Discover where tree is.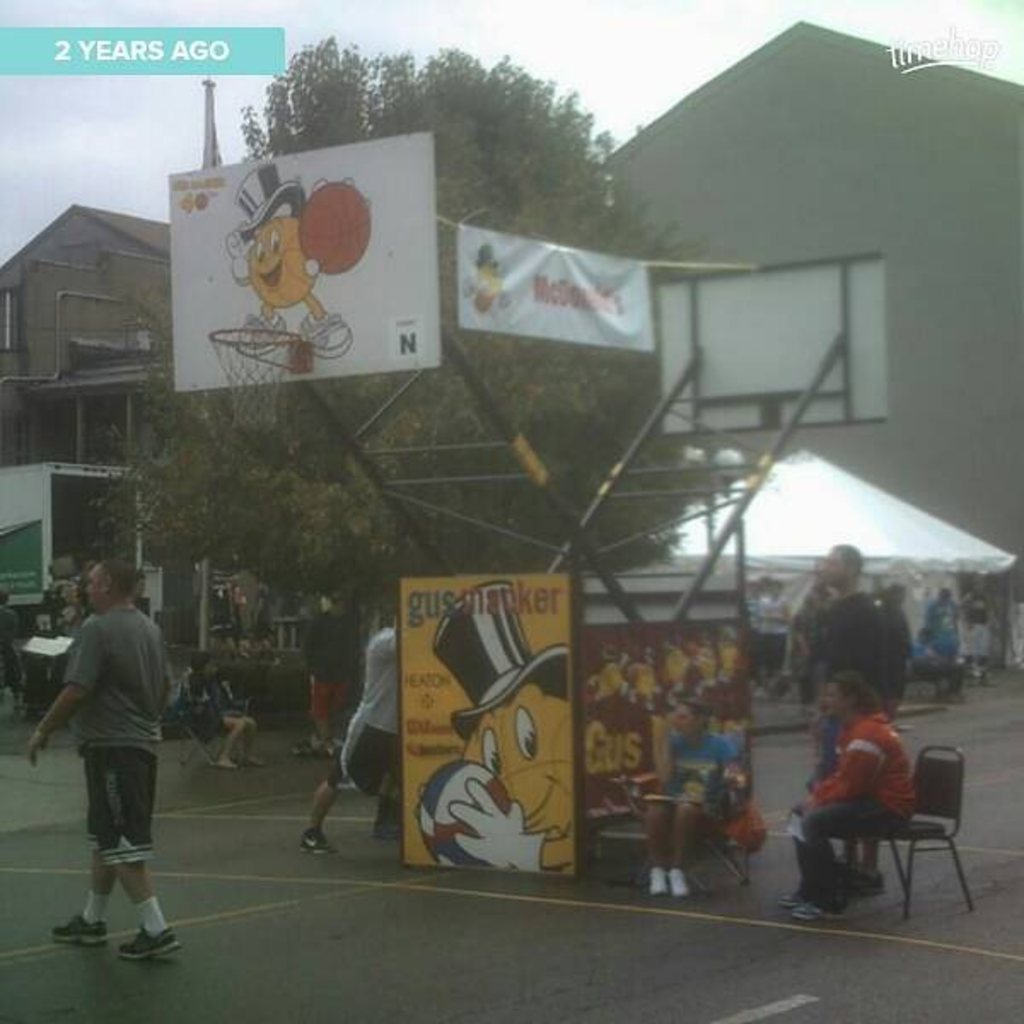
Discovered at {"left": 102, "top": 0, "right": 782, "bottom": 645}.
